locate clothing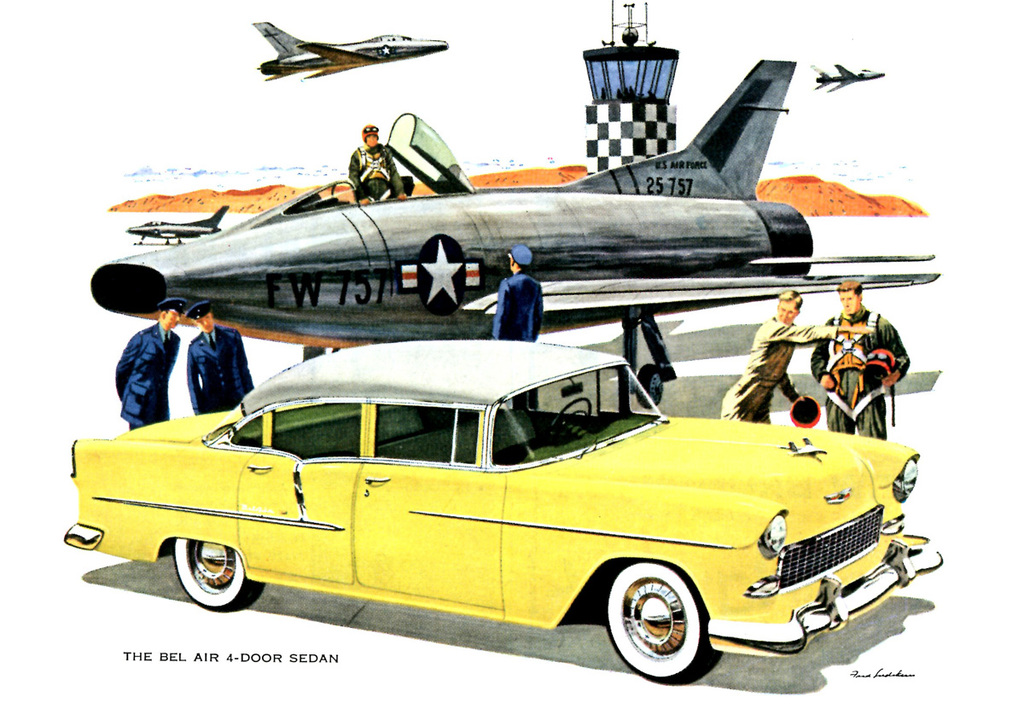
{"left": 348, "top": 144, "right": 401, "bottom": 199}
